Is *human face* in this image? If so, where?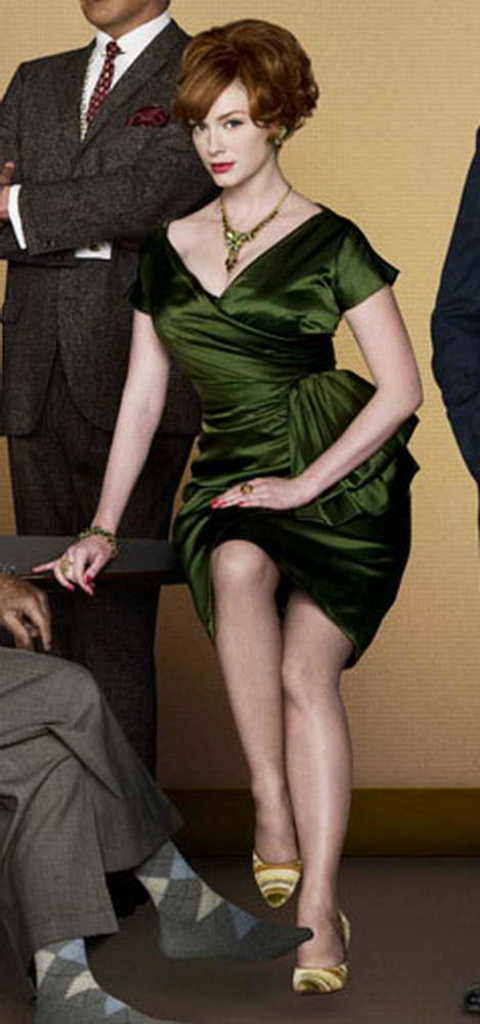
Yes, at [187,80,267,188].
